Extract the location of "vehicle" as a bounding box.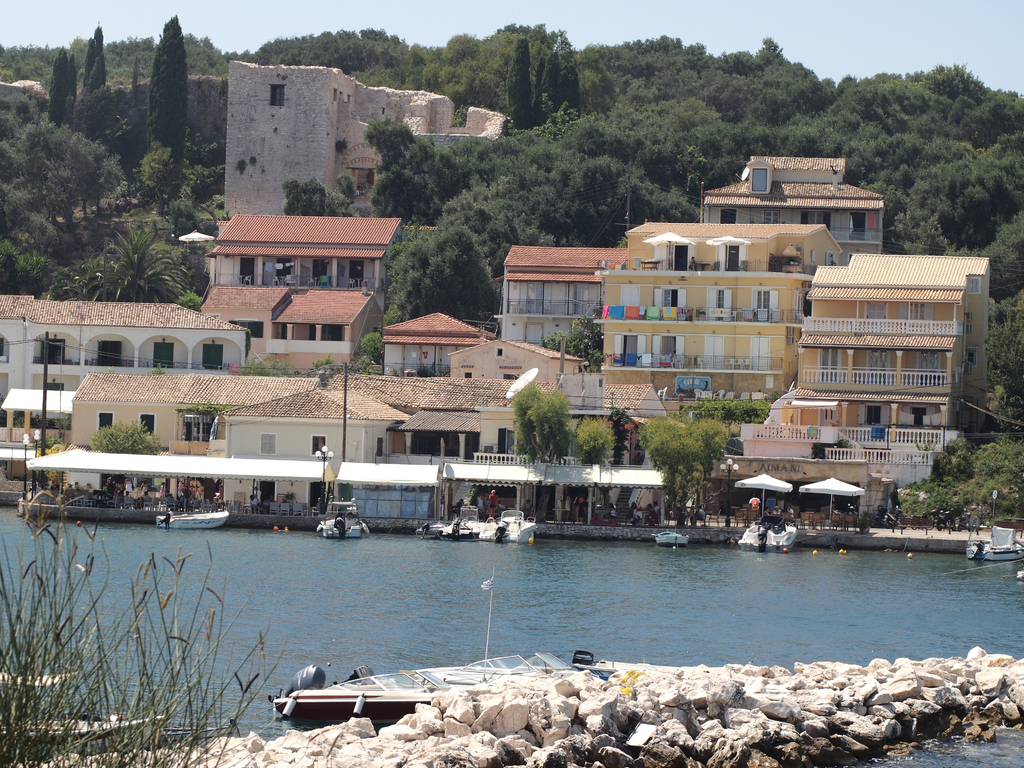
647 519 689 545.
